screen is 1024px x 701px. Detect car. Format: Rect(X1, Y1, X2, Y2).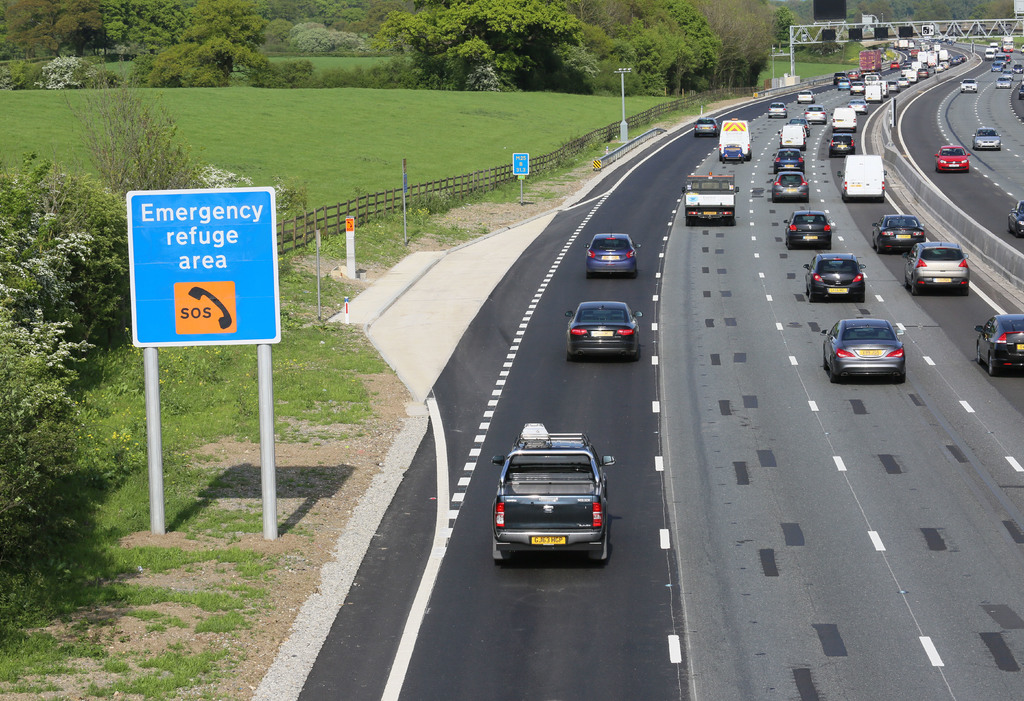
Rect(786, 209, 832, 250).
